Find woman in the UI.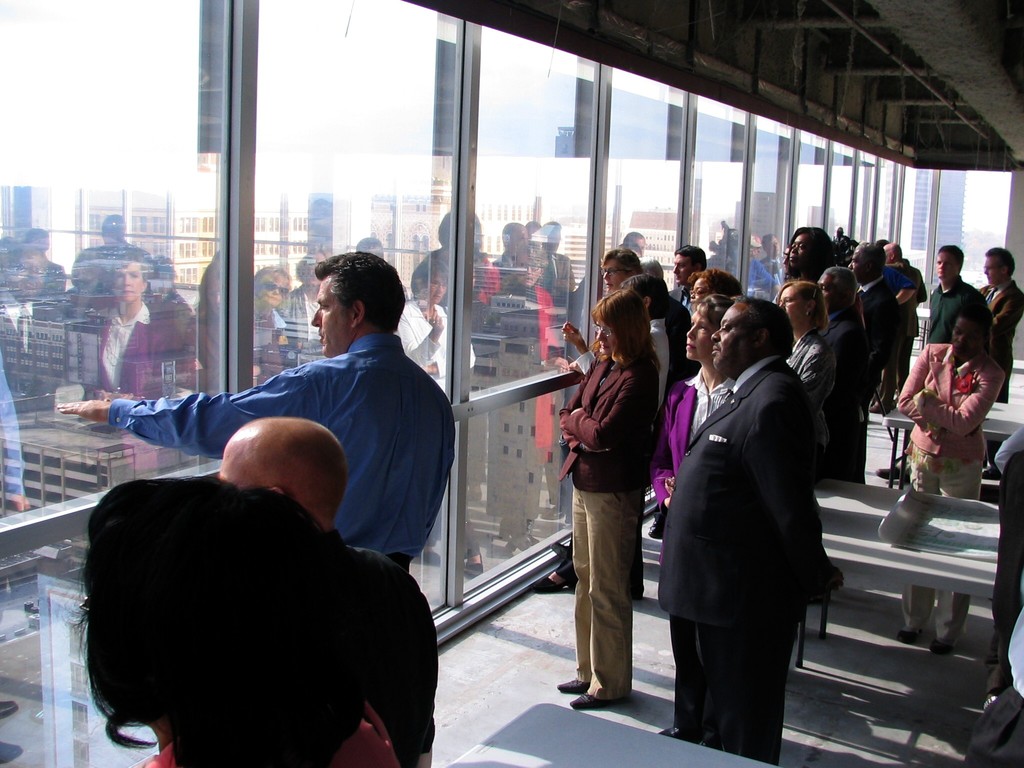
UI element at (x1=664, y1=288, x2=732, y2=497).
